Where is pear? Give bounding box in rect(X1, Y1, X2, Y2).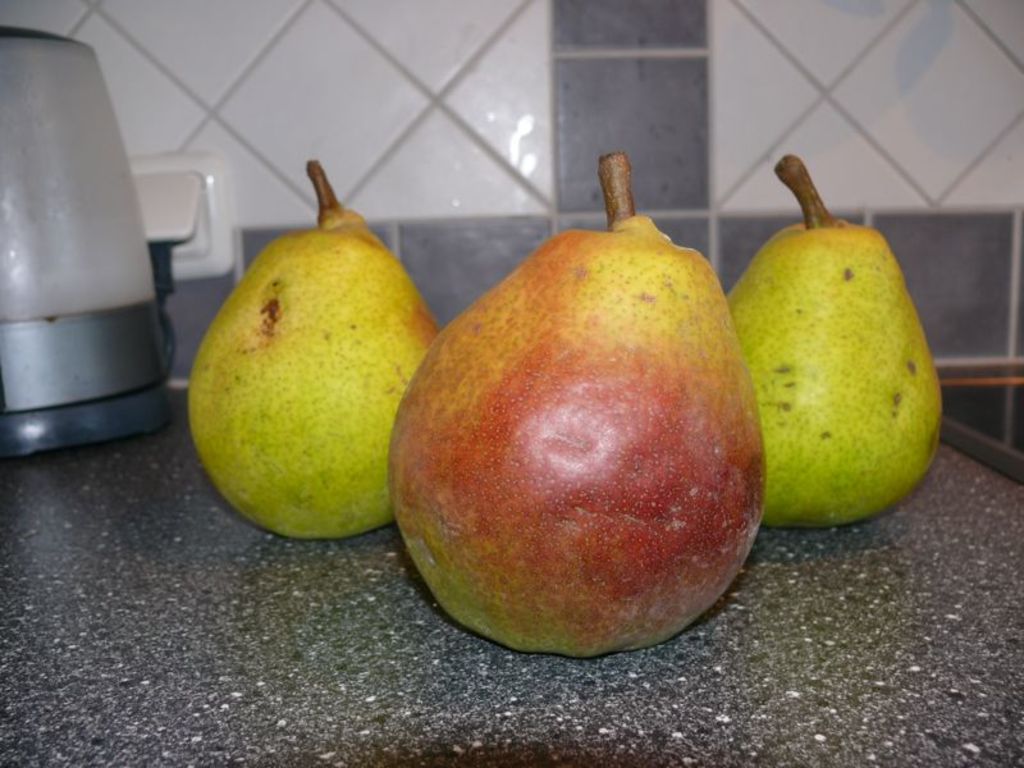
rect(383, 151, 764, 662).
